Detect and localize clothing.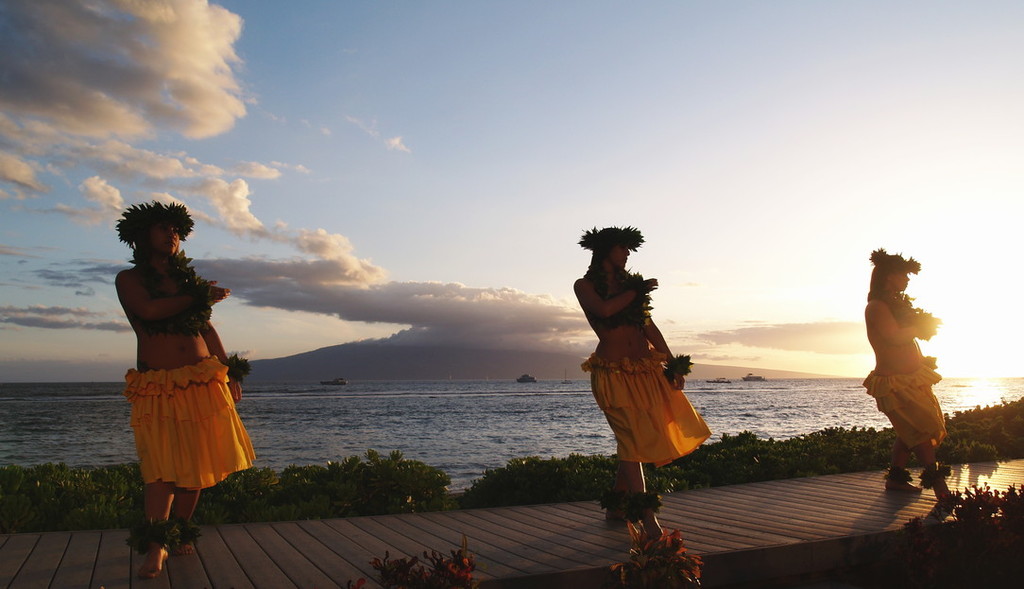
Localized at 577:268:700:455.
